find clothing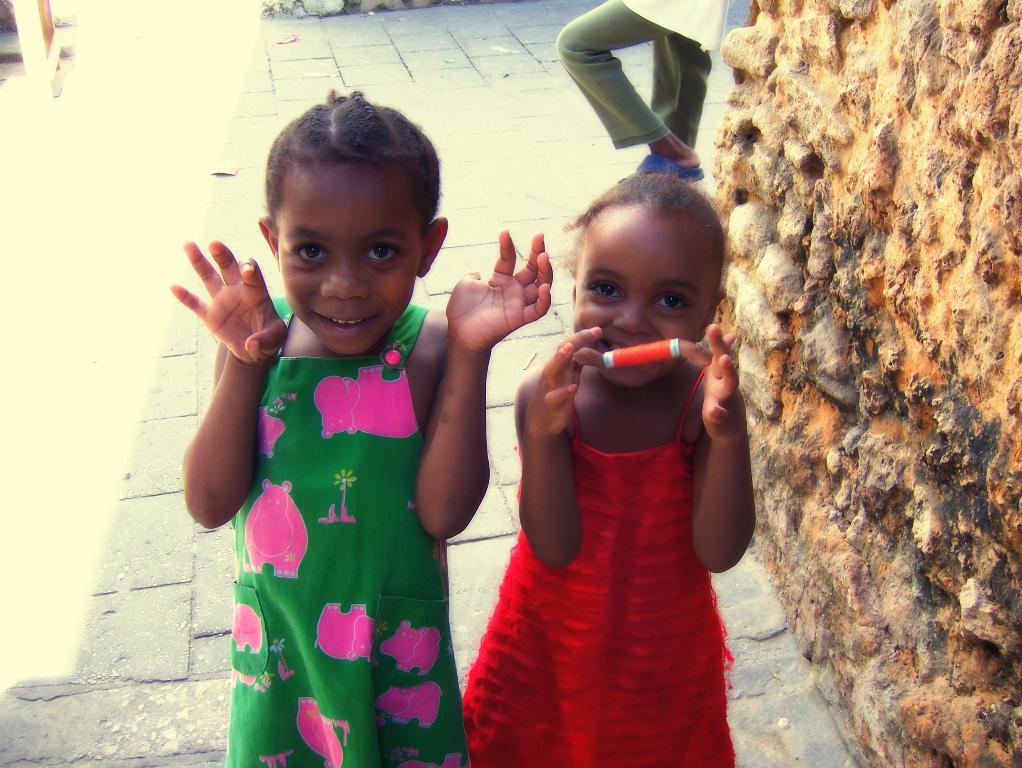
crop(210, 249, 470, 733)
